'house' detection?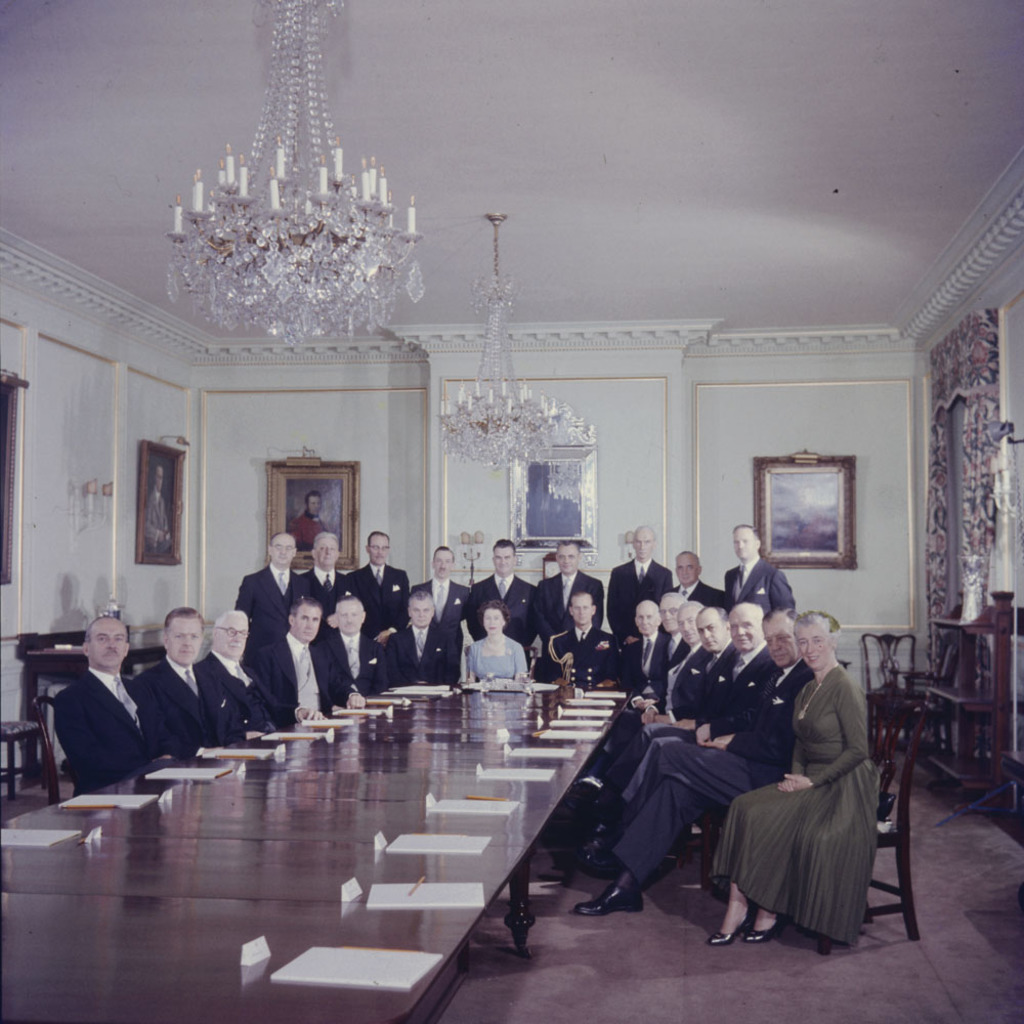
bbox(0, 0, 1023, 1023)
